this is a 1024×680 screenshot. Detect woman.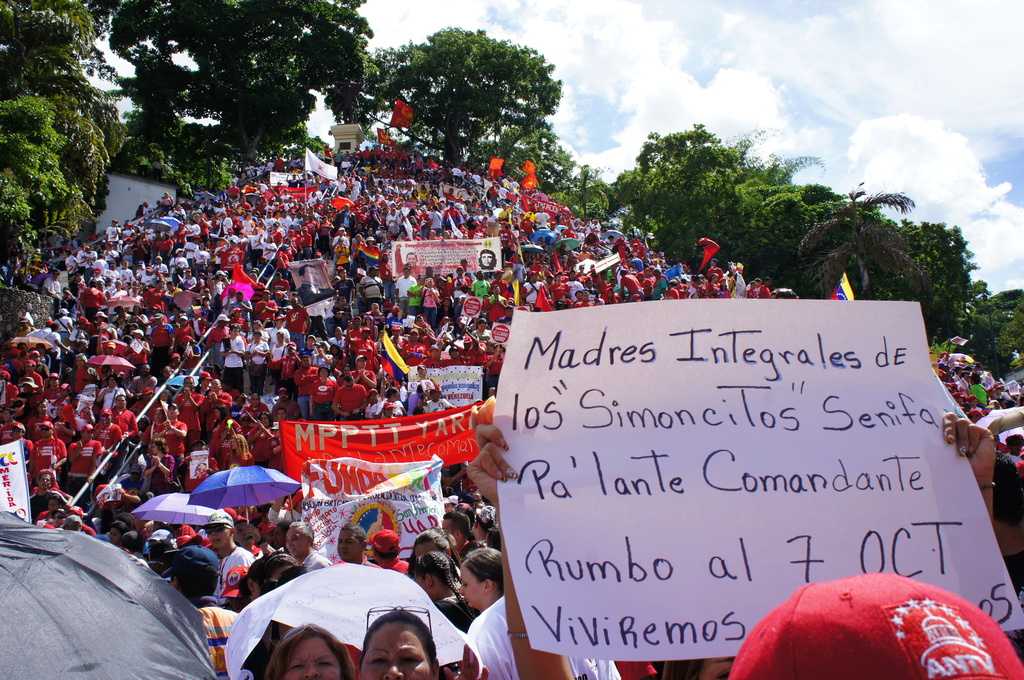
[x1=459, y1=547, x2=505, y2=610].
